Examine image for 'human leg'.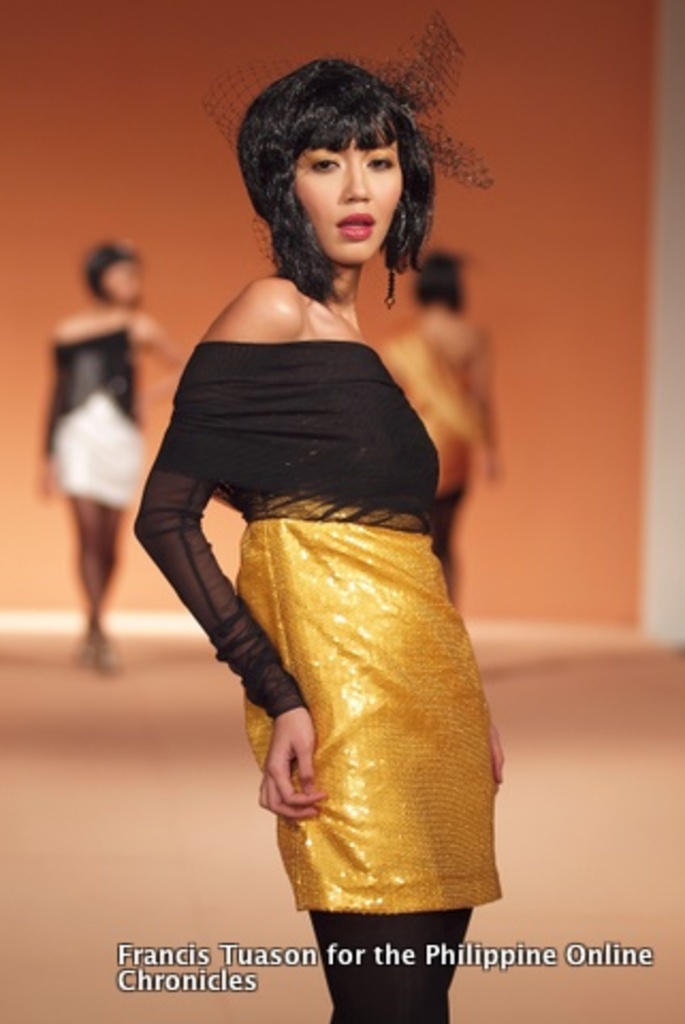
Examination result: rect(433, 681, 493, 1022).
